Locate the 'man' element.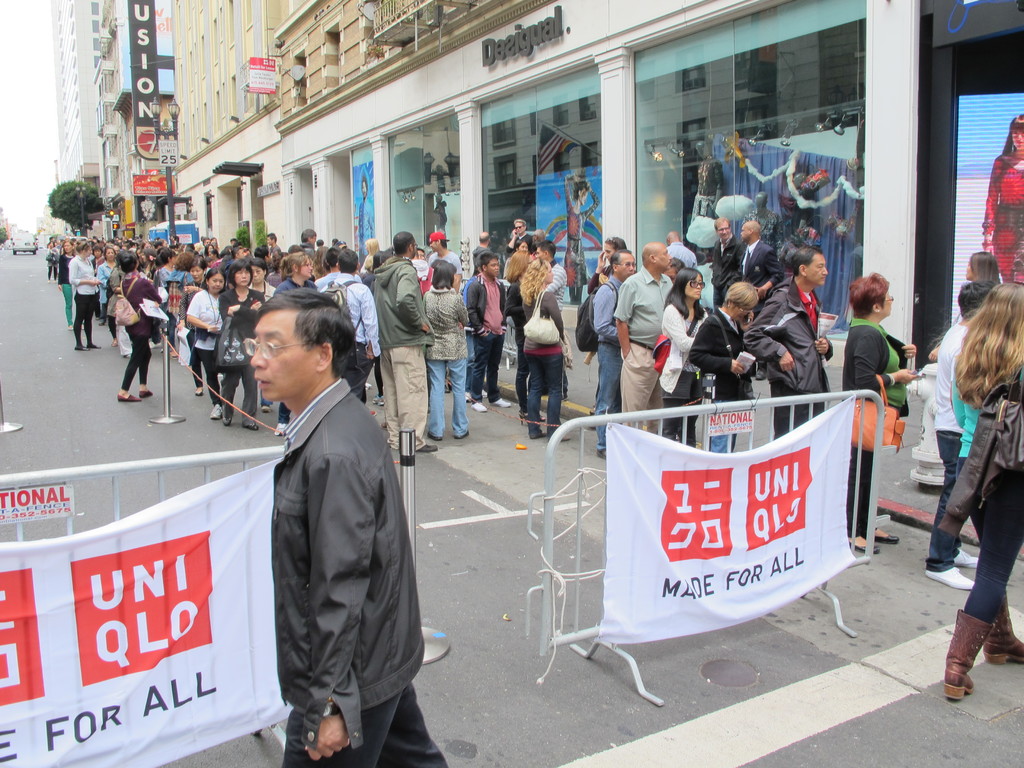
Element bbox: x1=744 y1=220 x2=777 y2=304.
